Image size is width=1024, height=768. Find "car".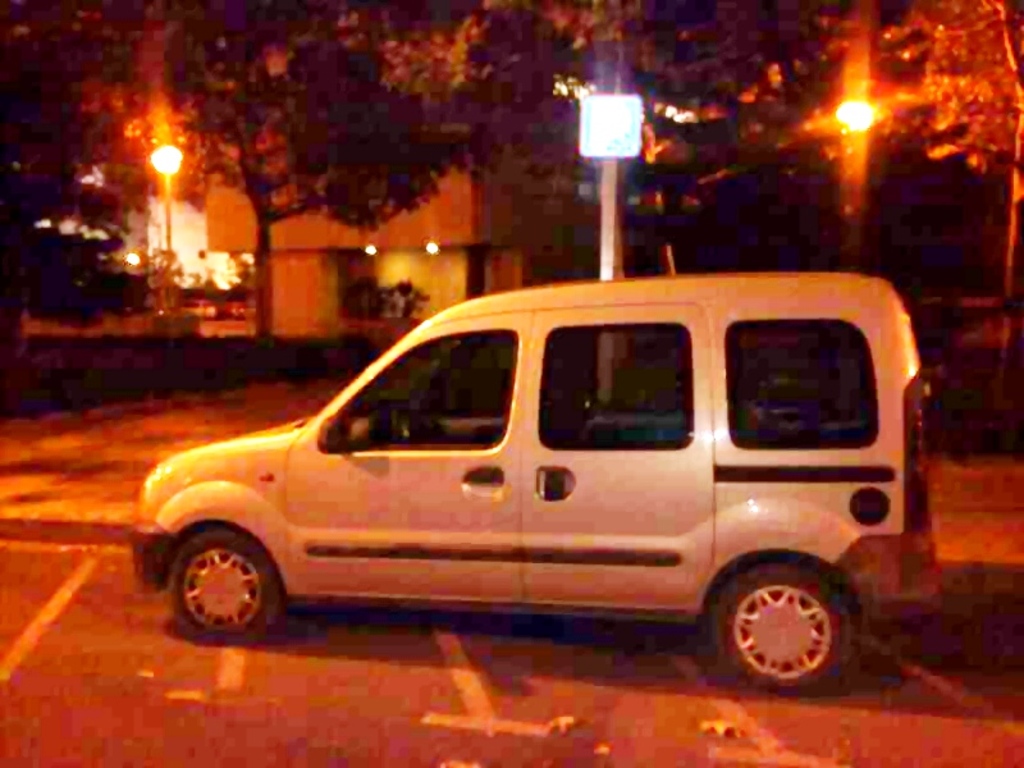
box(127, 266, 938, 695).
